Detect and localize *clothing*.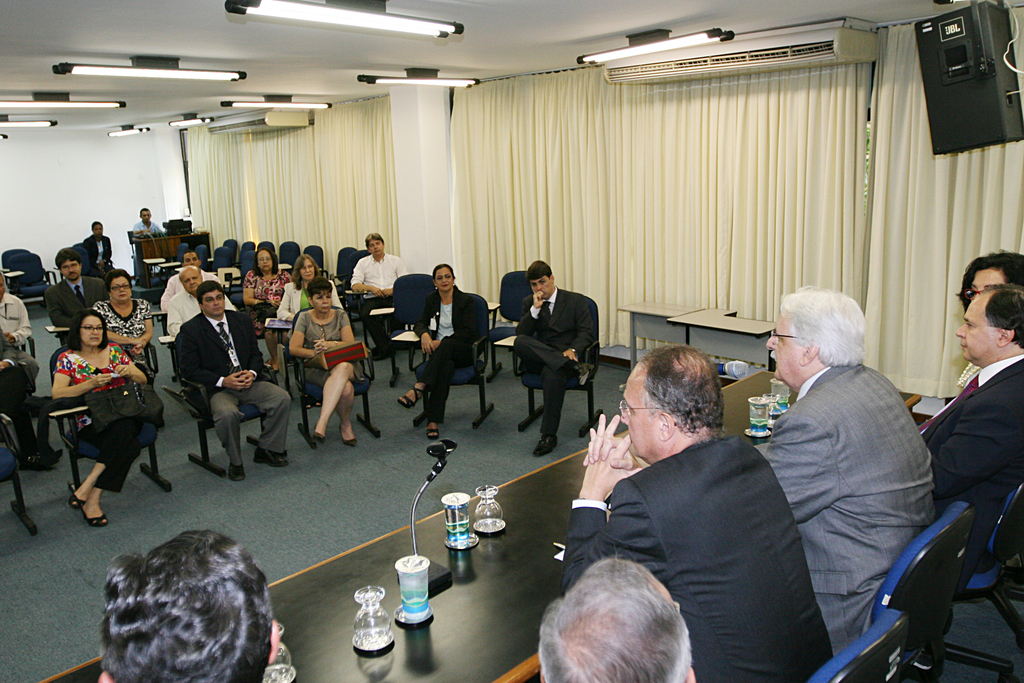
Localized at <region>757, 361, 937, 657</region>.
